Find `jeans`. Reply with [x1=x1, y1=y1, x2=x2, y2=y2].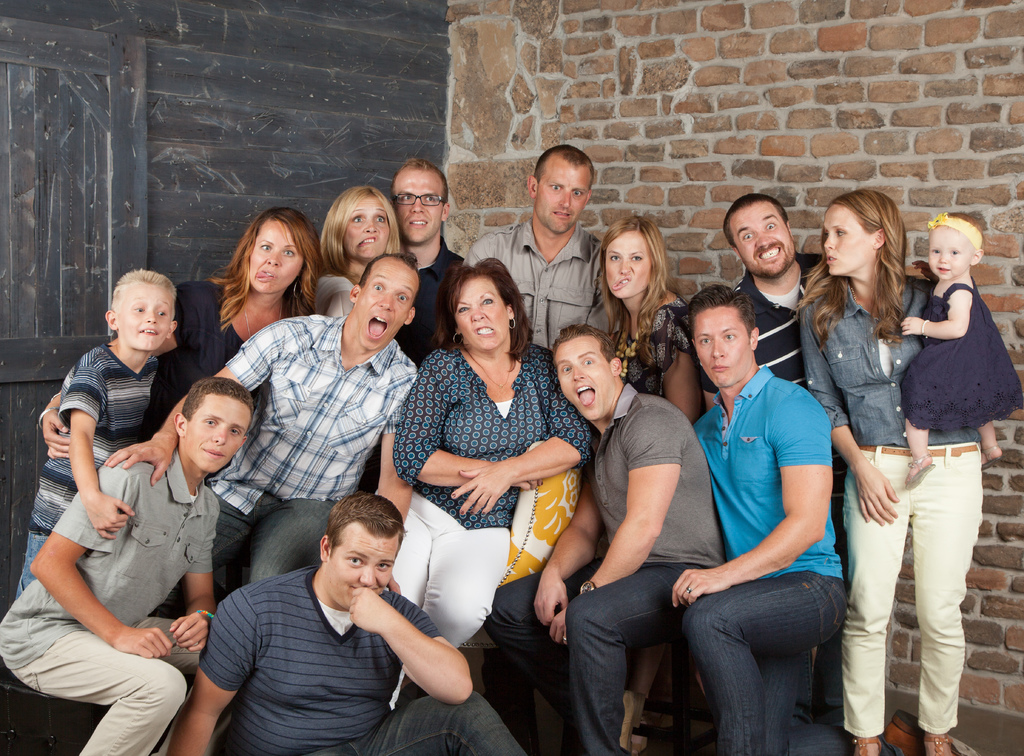
[x1=490, y1=568, x2=679, y2=753].
